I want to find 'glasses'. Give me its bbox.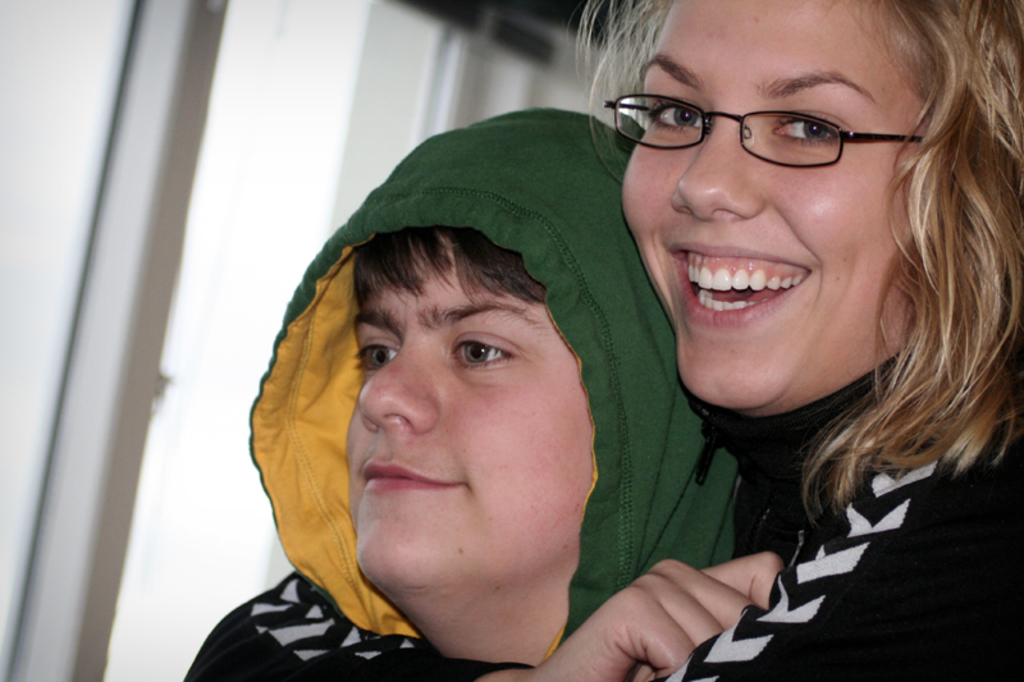
box=[598, 83, 948, 164].
